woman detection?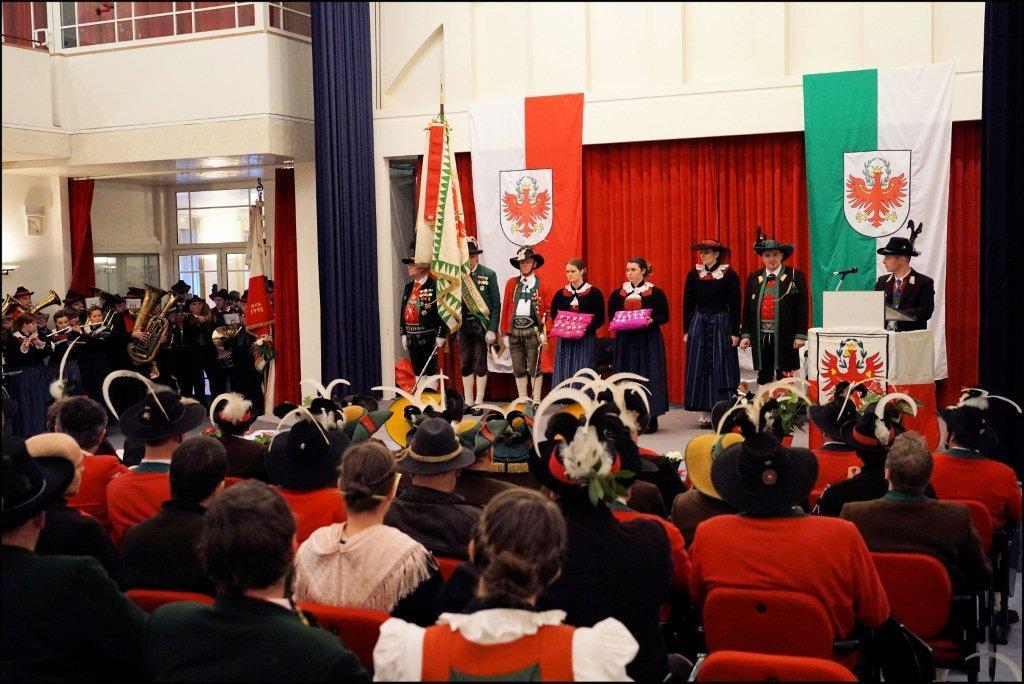
(left=544, top=257, right=603, bottom=398)
